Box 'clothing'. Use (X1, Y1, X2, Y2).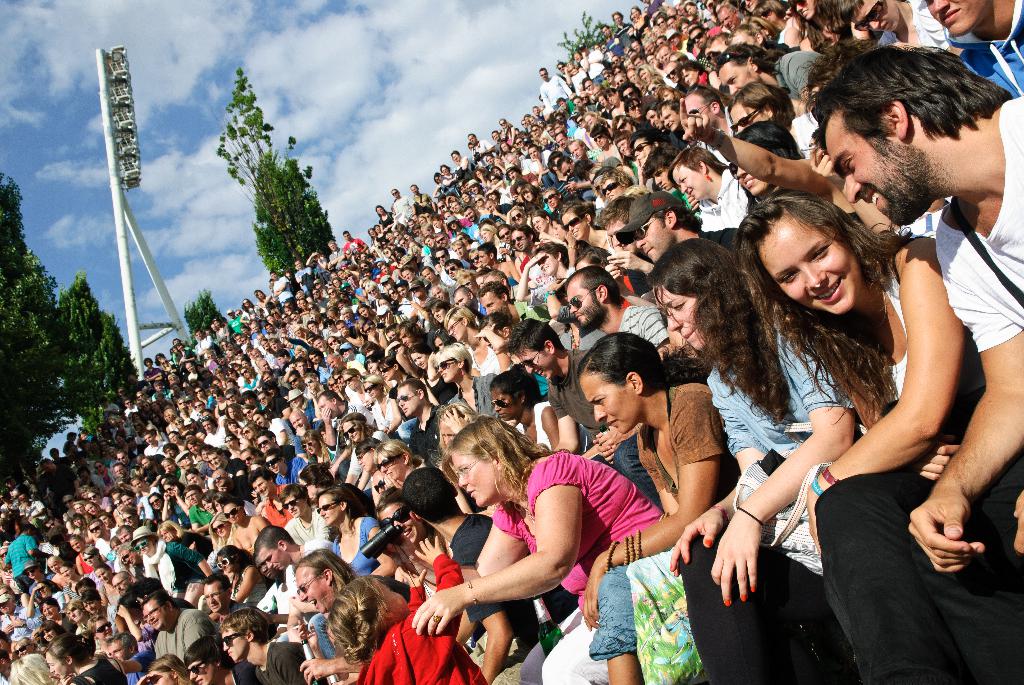
(394, 198, 415, 224).
